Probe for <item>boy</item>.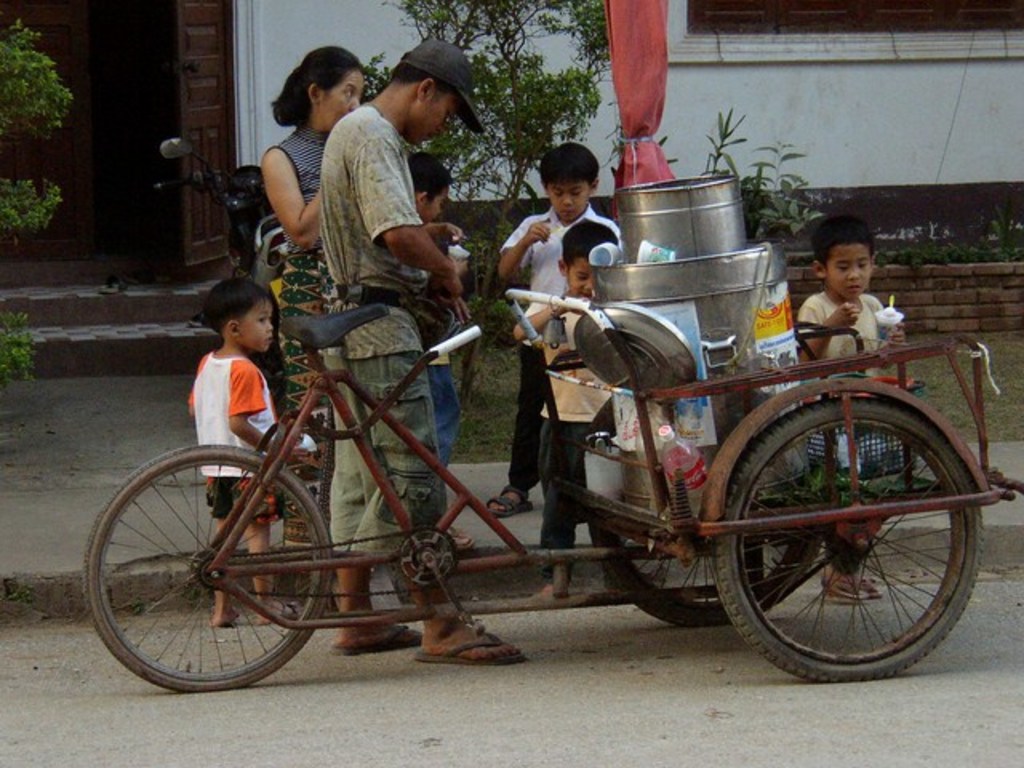
Probe result: 534:210:630:610.
